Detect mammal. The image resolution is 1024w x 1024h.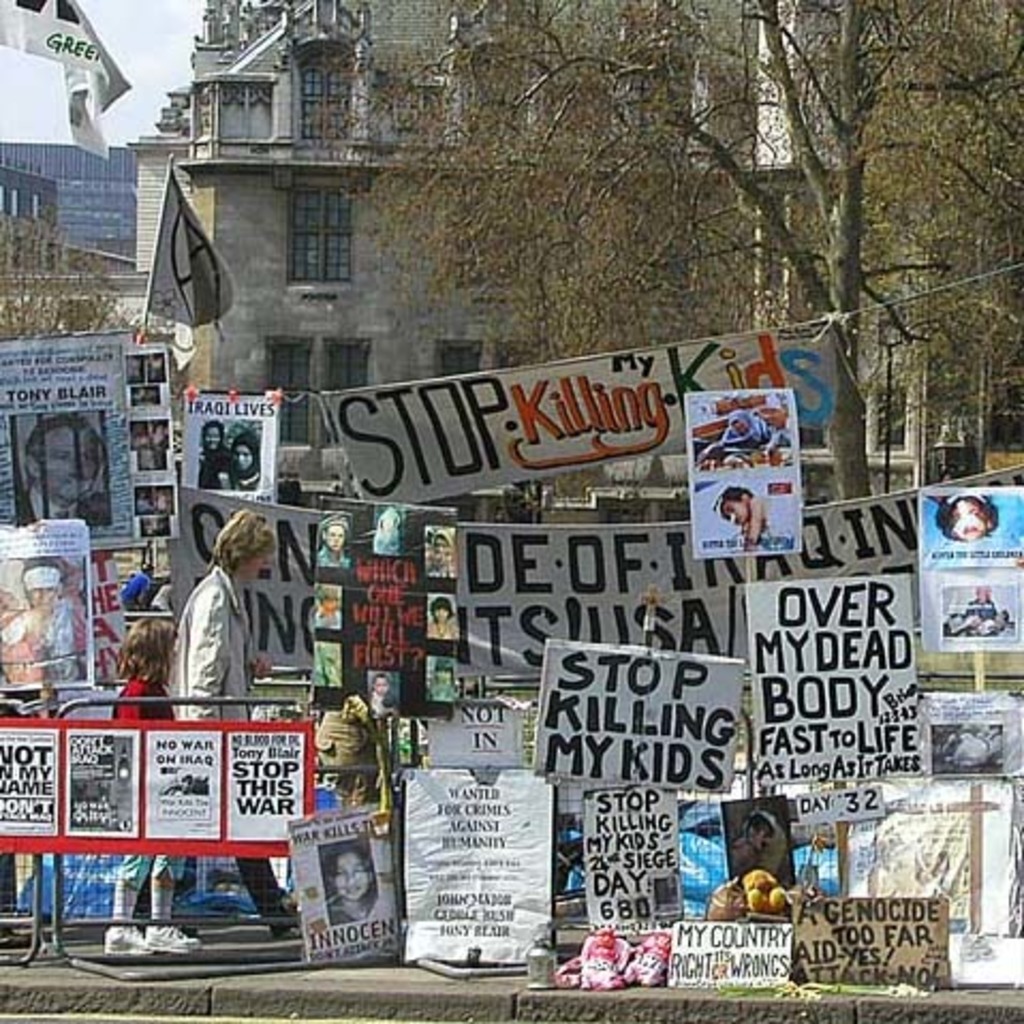
[227,425,263,490].
